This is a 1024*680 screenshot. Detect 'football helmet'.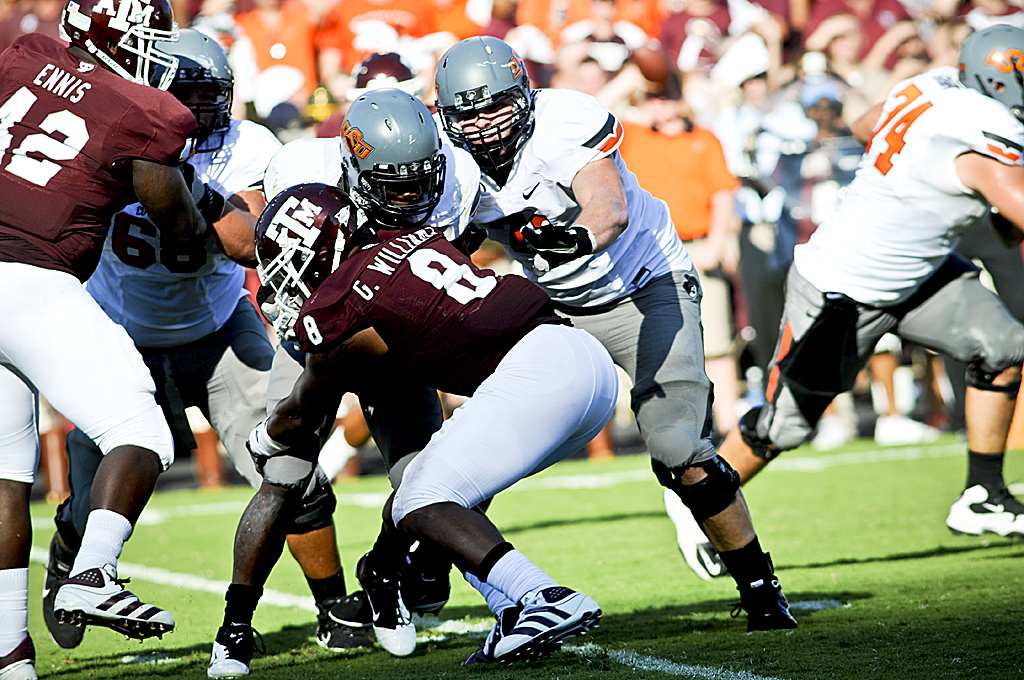
342 81 453 234.
